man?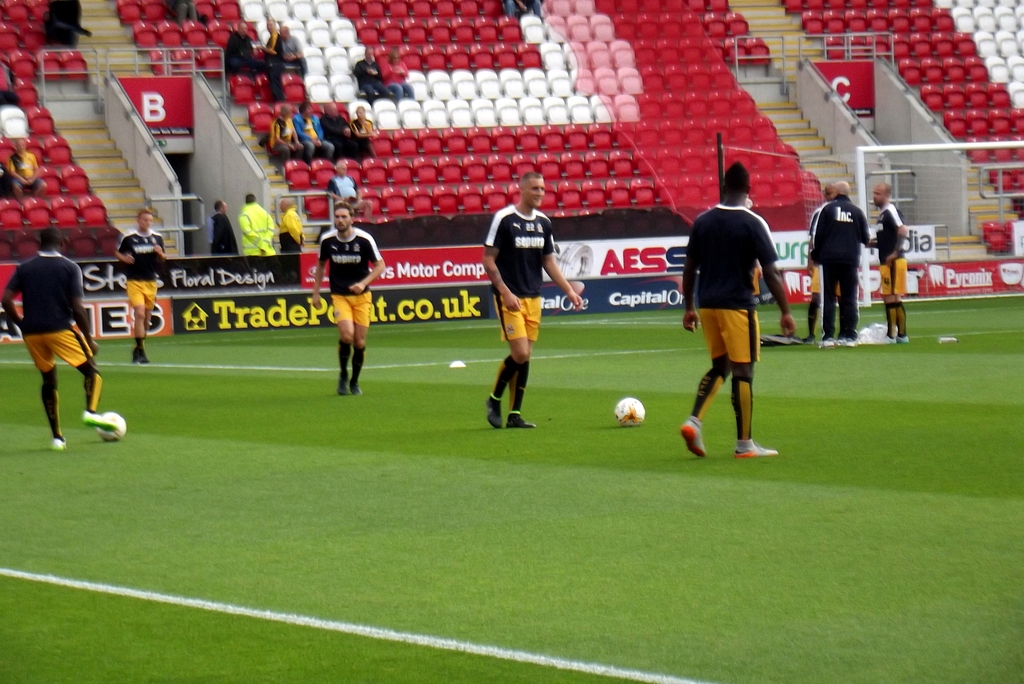
select_region(221, 17, 263, 75)
